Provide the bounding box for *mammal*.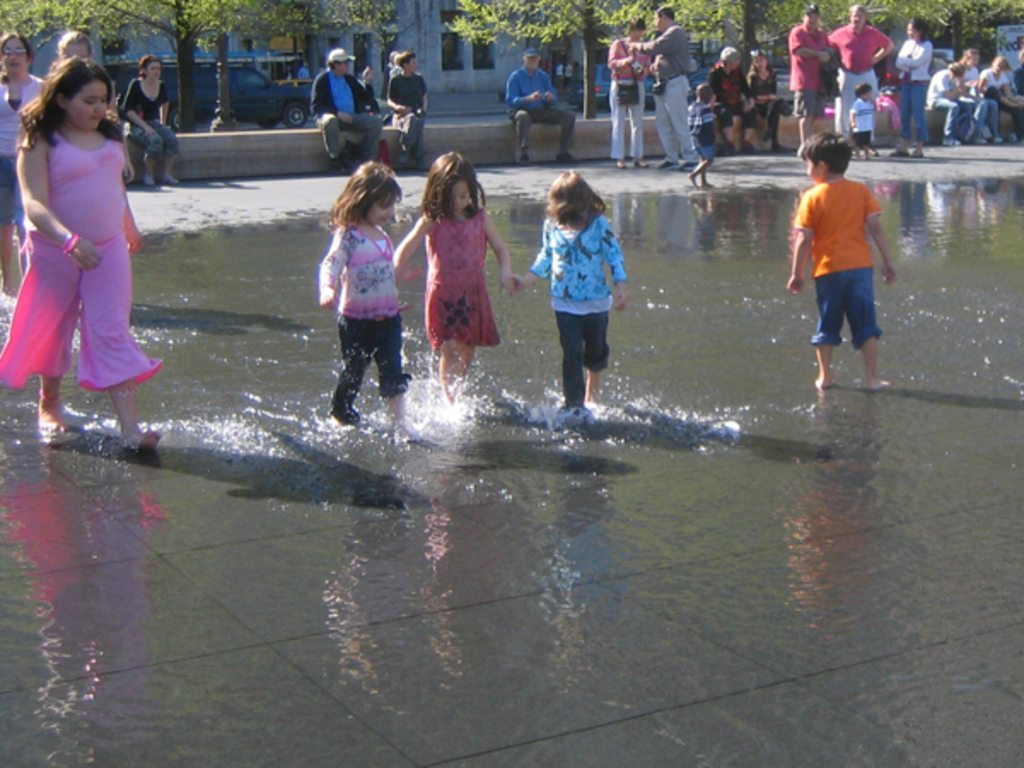
BBox(848, 85, 879, 157).
